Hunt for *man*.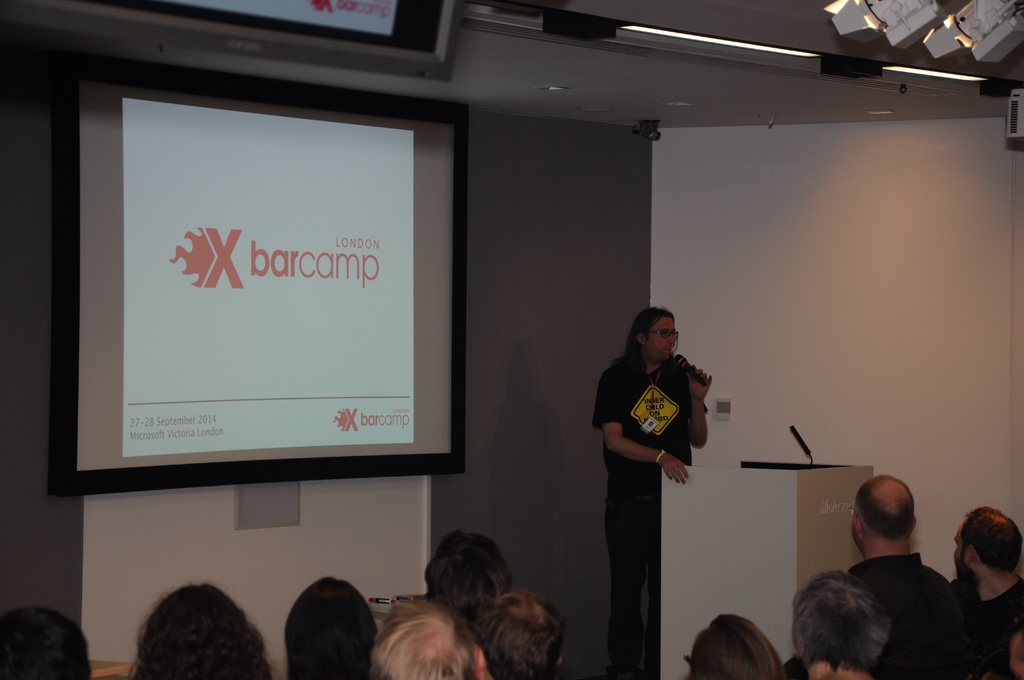
Hunted down at {"left": 947, "top": 499, "right": 1023, "bottom": 679}.
